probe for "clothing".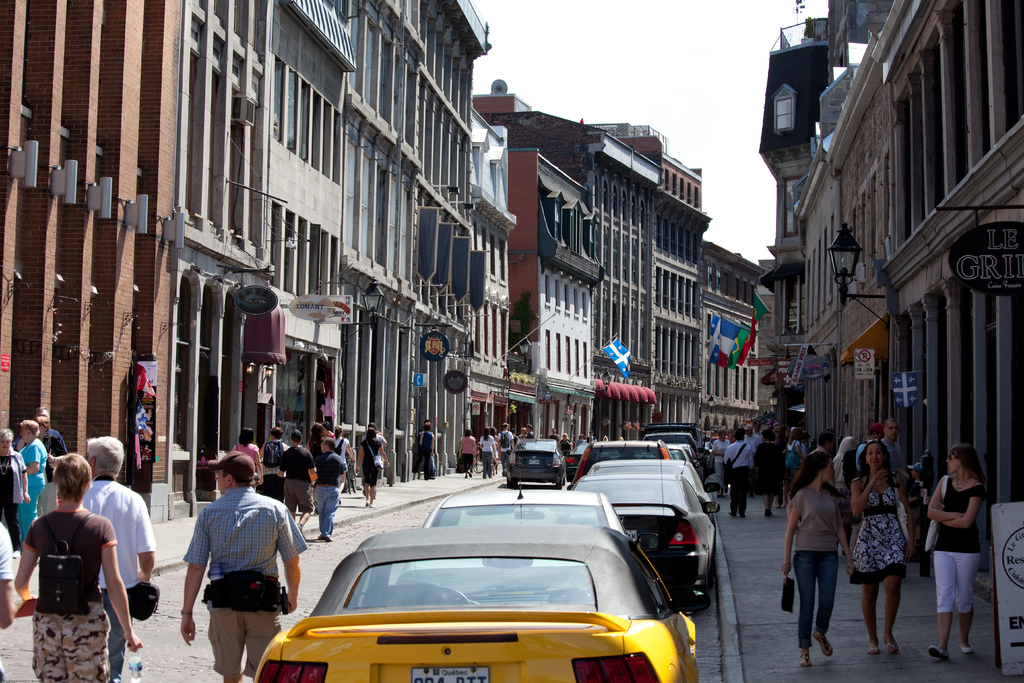
Probe result: l=308, t=445, r=345, b=547.
